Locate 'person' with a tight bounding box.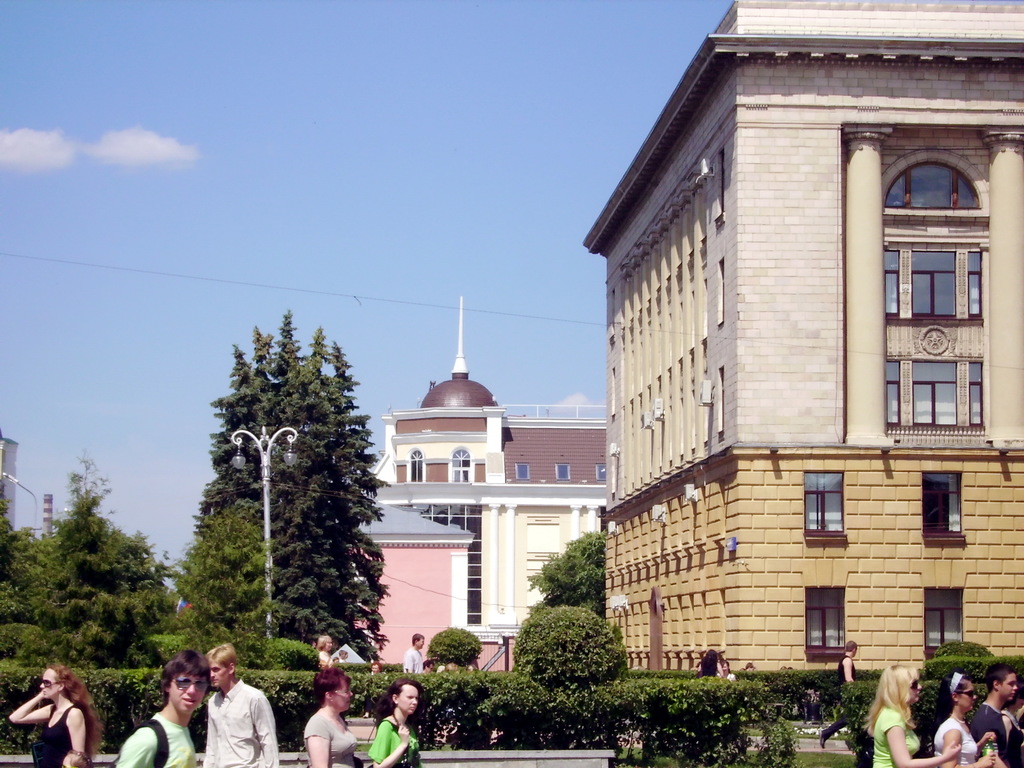
rect(997, 682, 1023, 749).
